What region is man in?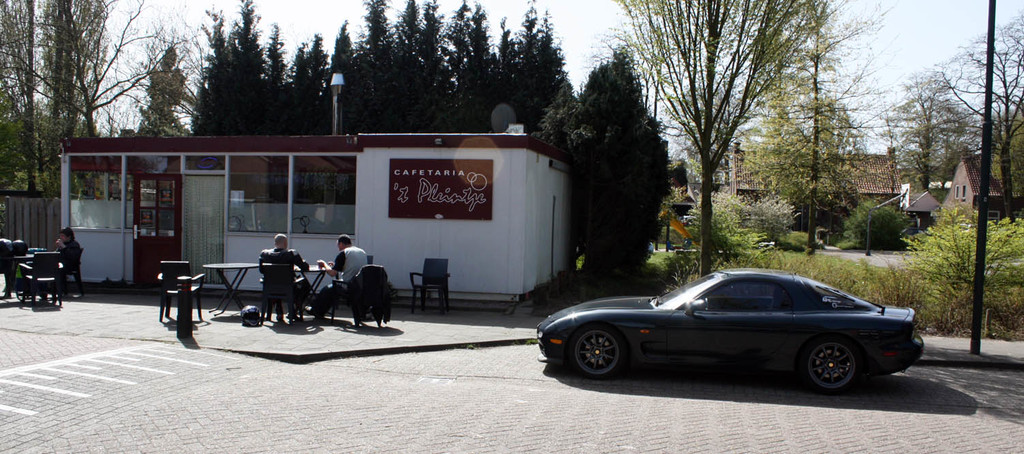
(260,232,310,326).
